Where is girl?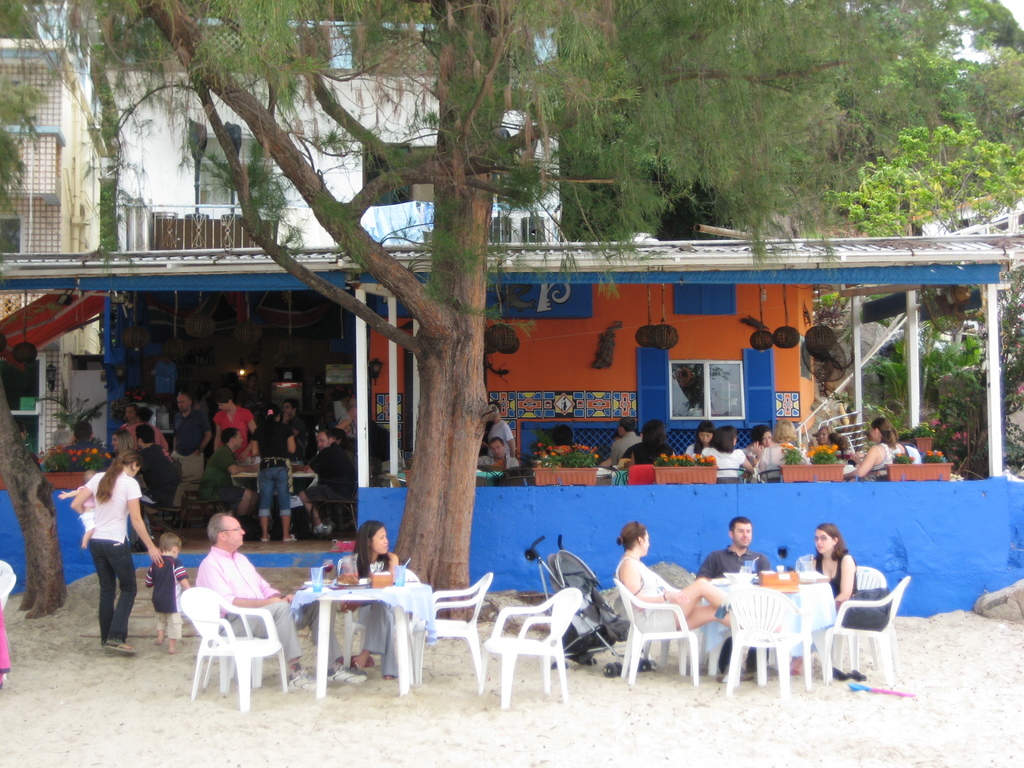
{"x1": 348, "y1": 521, "x2": 401, "y2": 664}.
